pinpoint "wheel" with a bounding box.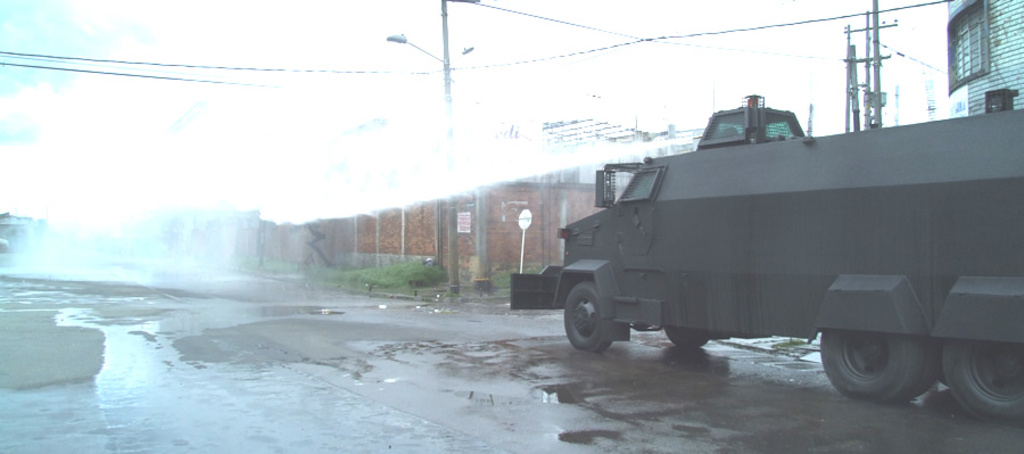
[562, 279, 614, 350].
